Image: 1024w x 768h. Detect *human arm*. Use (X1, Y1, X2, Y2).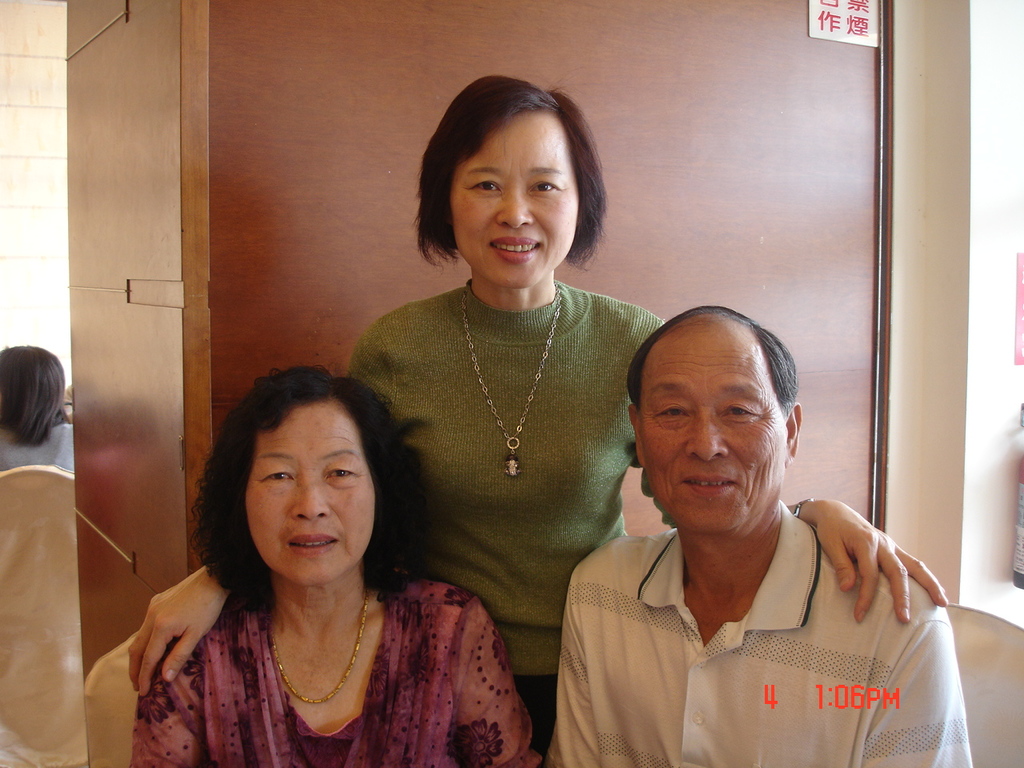
(128, 626, 230, 767).
